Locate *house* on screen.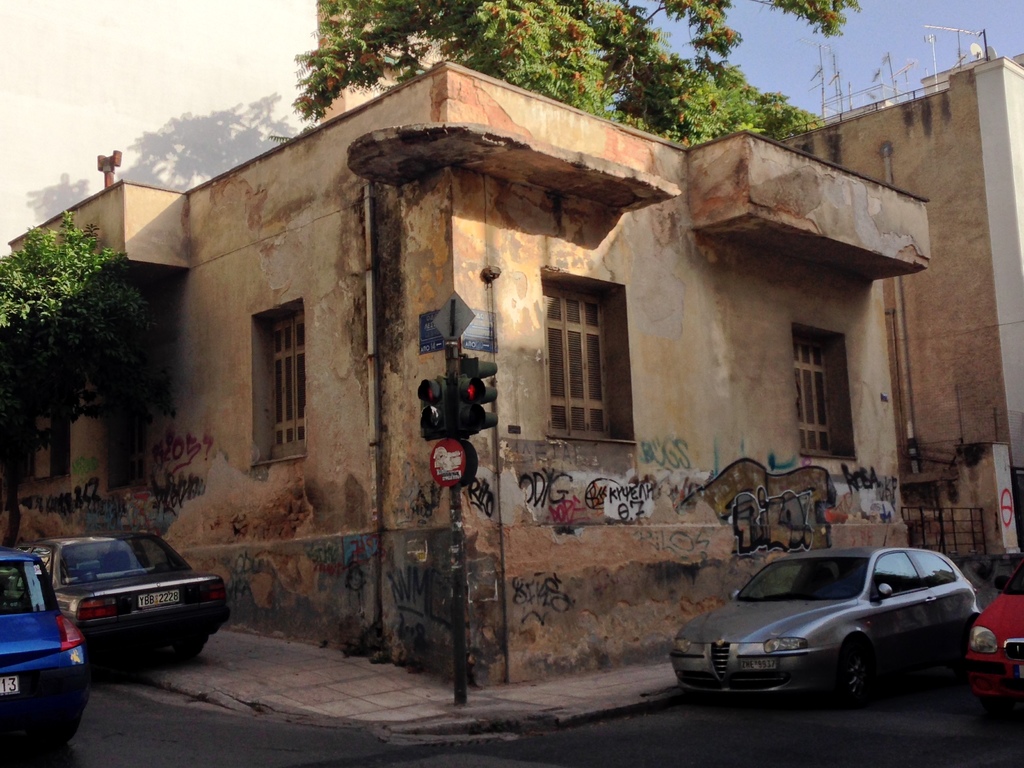
On screen at detection(0, 58, 929, 692).
